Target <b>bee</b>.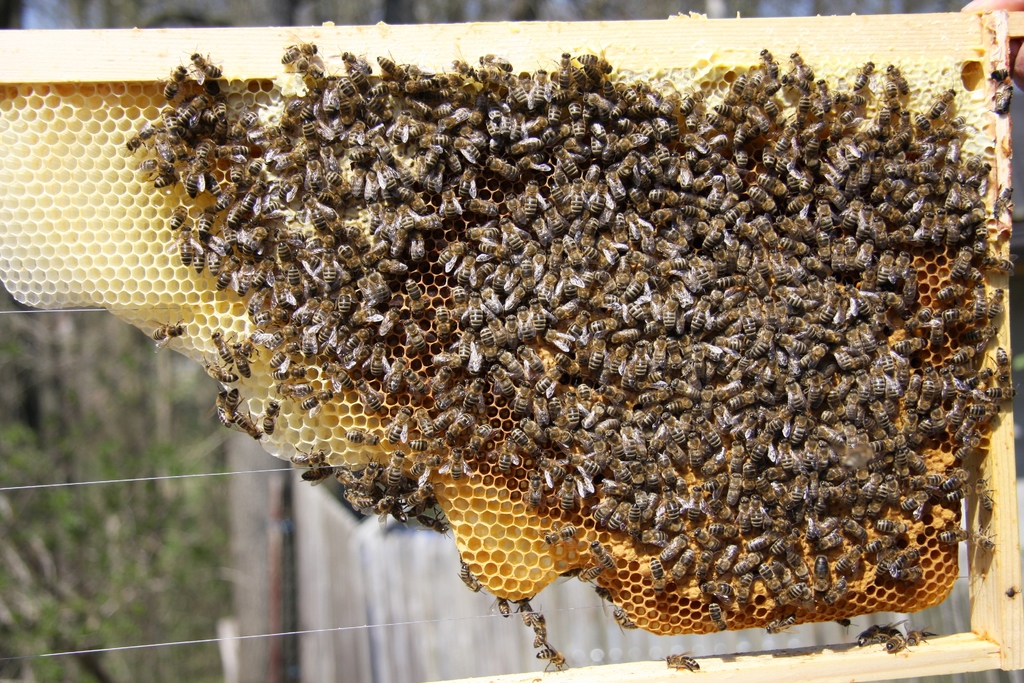
Target region: Rect(469, 423, 493, 457).
